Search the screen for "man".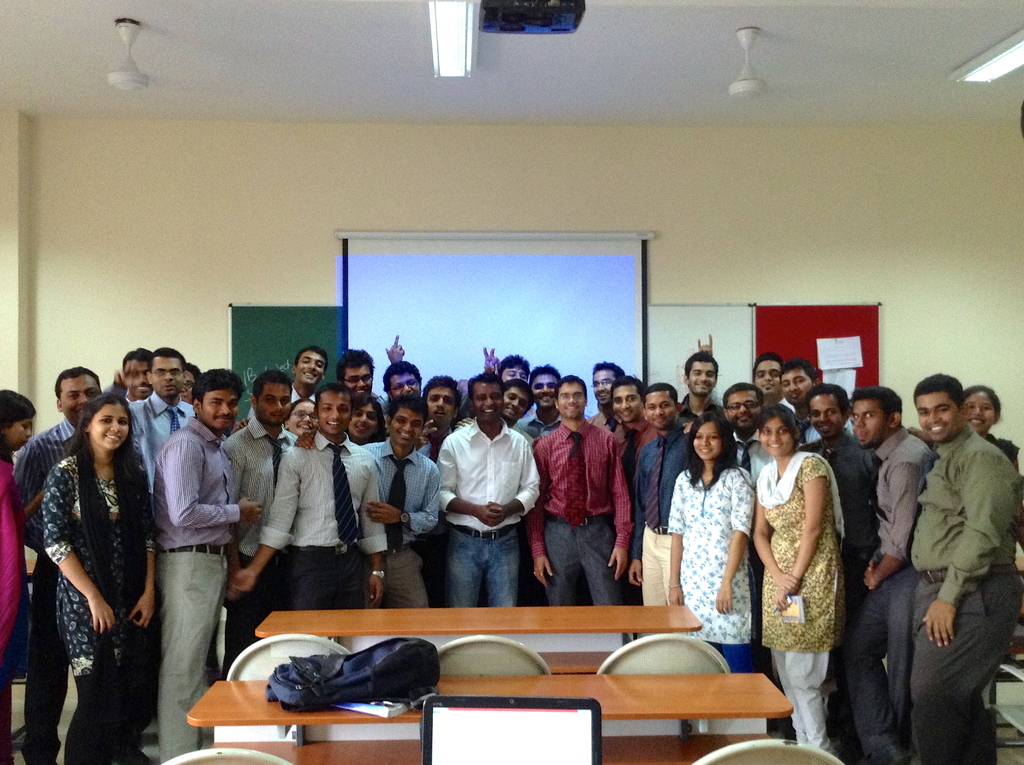
Found at pyautogui.locateOnScreen(675, 350, 738, 431).
